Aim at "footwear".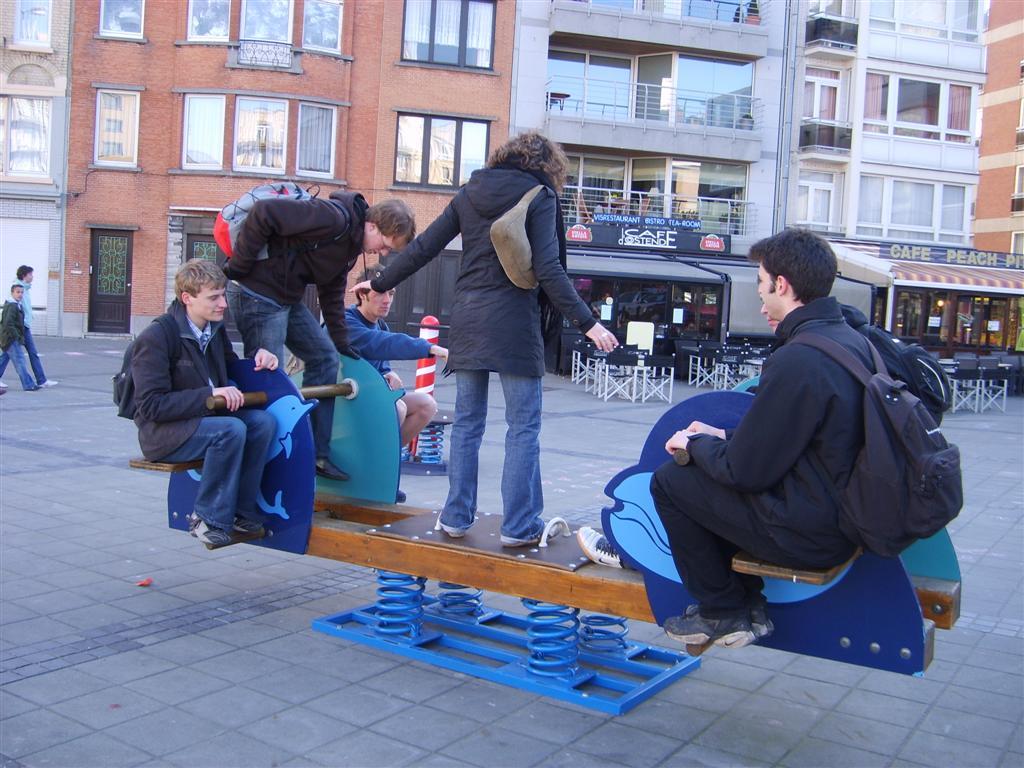
Aimed at [315, 455, 350, 480].
